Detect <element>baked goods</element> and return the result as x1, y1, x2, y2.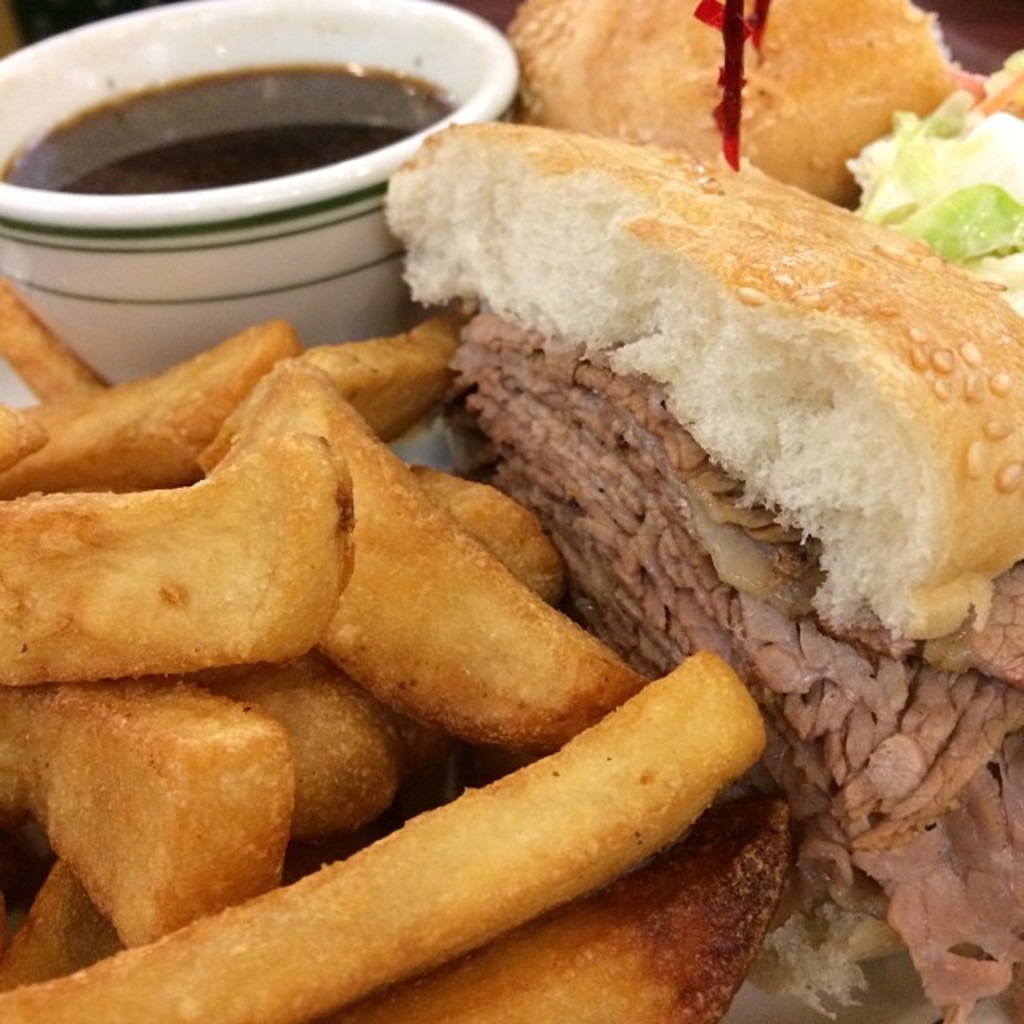
387, 123, 1022, 1022.
